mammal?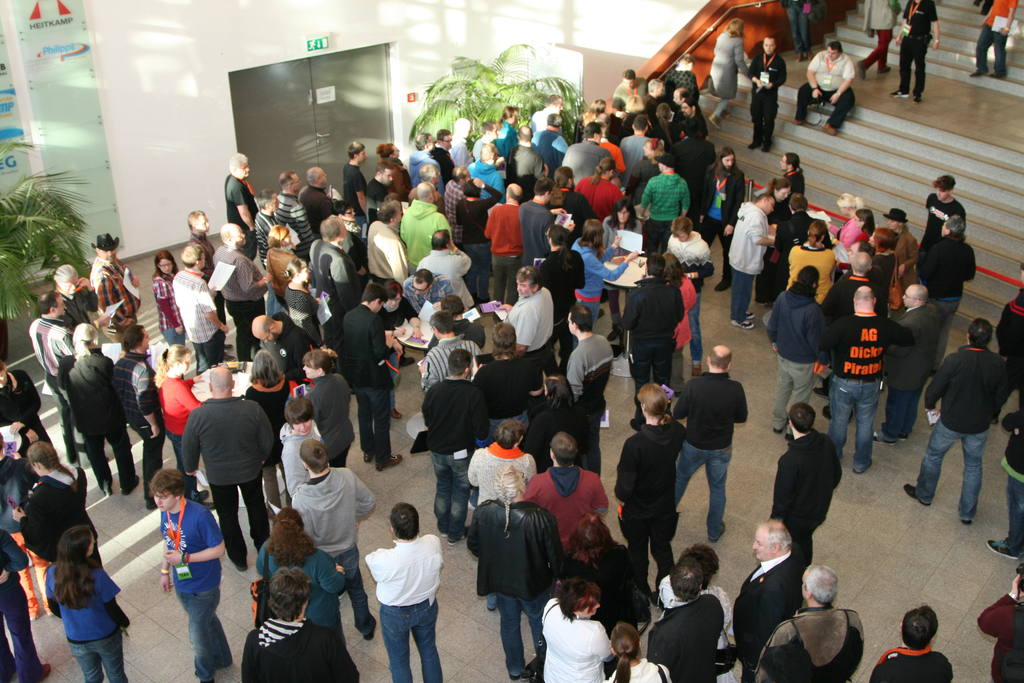
<bbox>821, 190, 865, 242</bbox>
